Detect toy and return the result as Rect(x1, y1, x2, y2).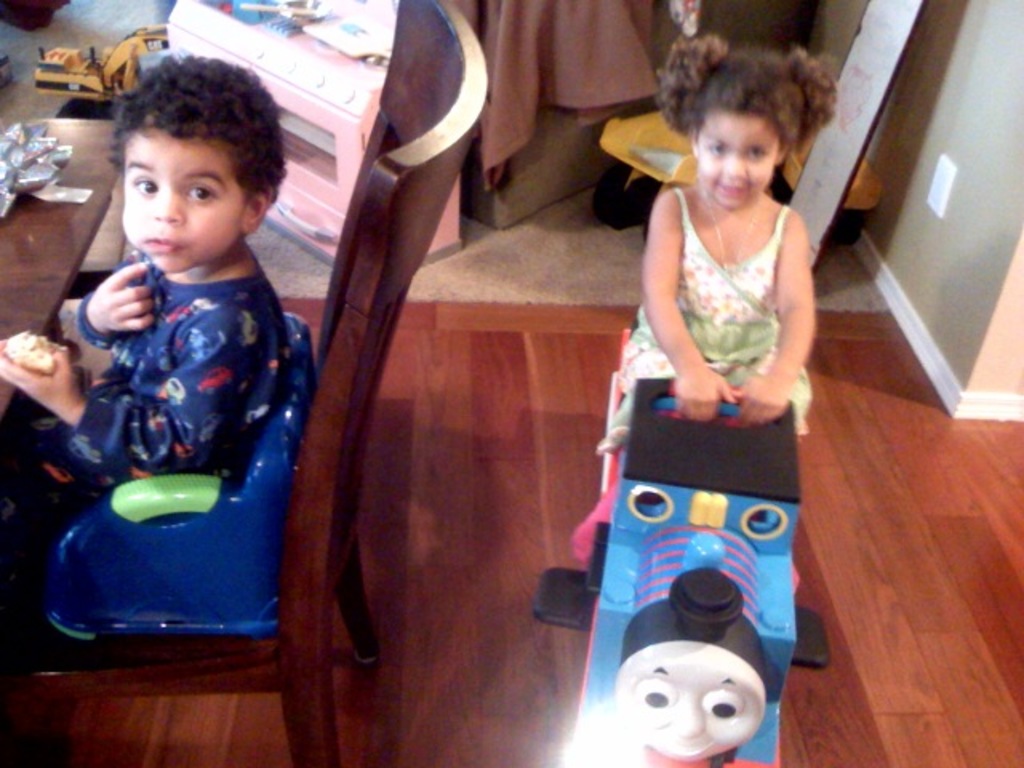
Rect(18, 14, 182, 96).
